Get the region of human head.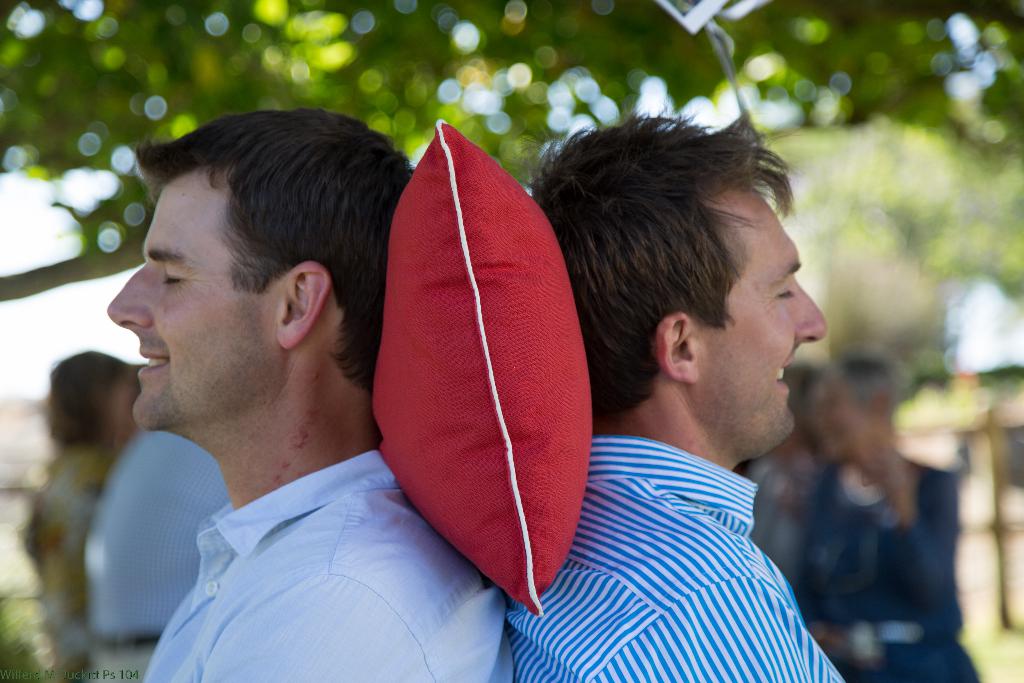
locate(521, 108, 827, 468).
